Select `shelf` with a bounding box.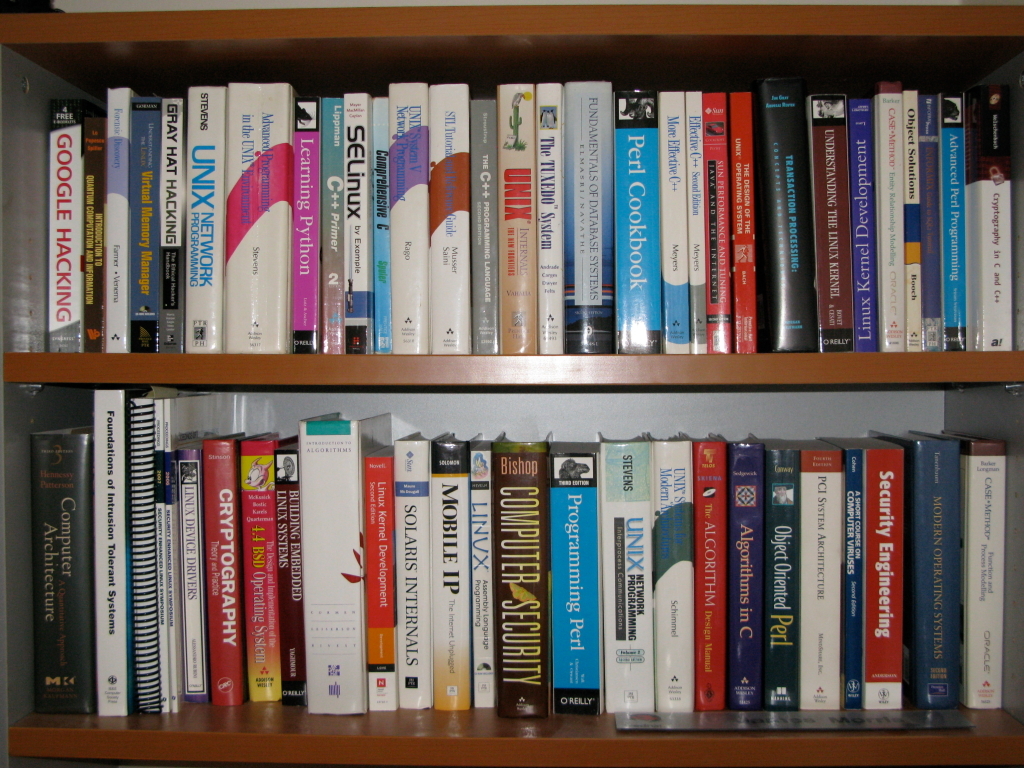
x1=0 y1=377 x2=1023 y2=767.
